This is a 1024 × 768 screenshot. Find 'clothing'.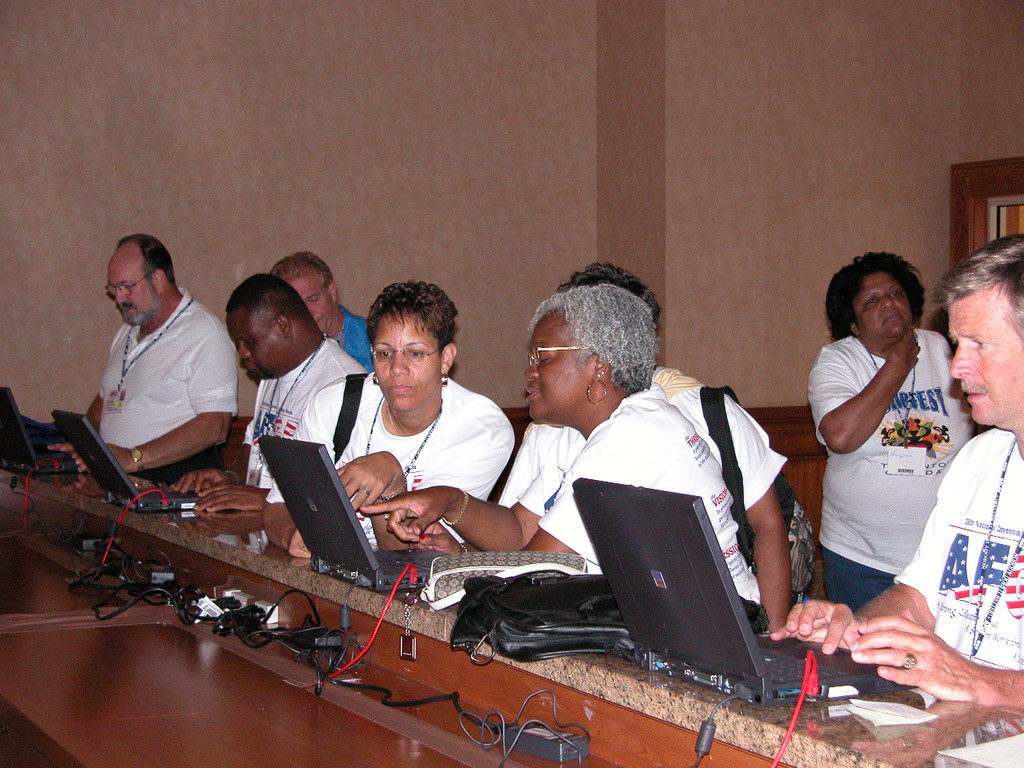
Bounding box: Rect(902, 448, 1023, 670).
